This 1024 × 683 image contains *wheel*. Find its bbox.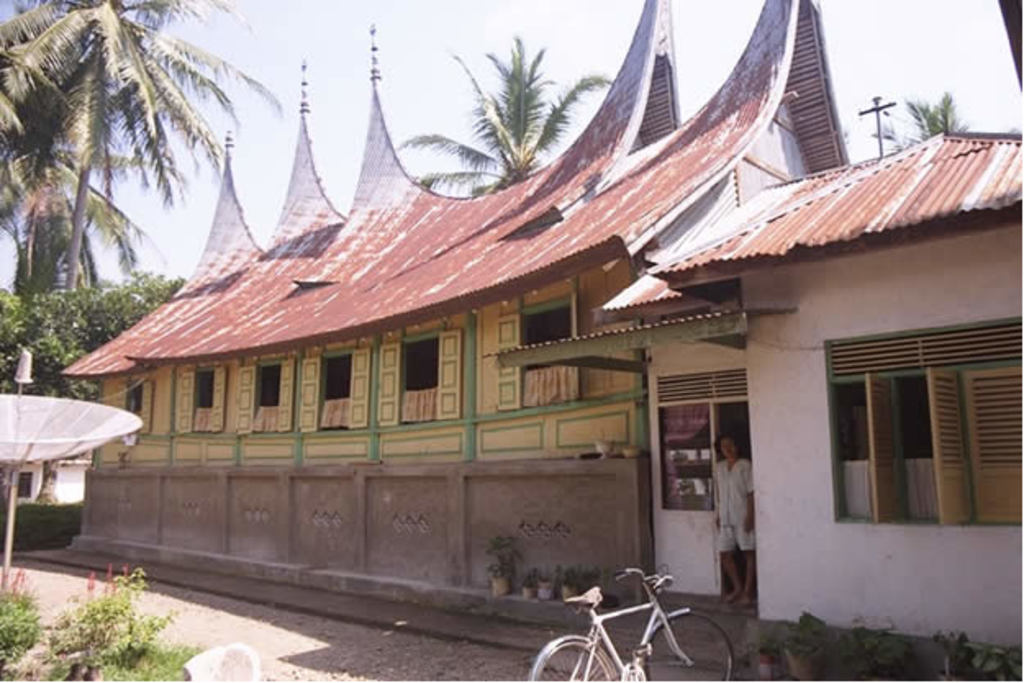
[left=539, top=639, right=611, bottom=681].
